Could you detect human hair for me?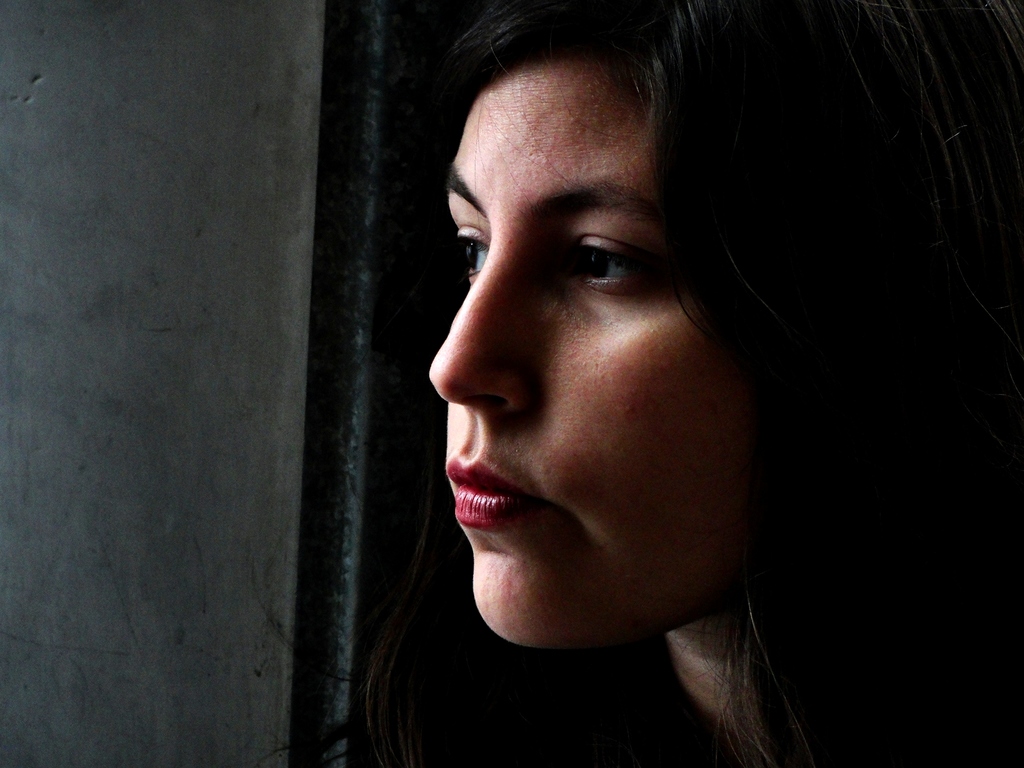
Detection result: box(267, 0, 1023, 767).
